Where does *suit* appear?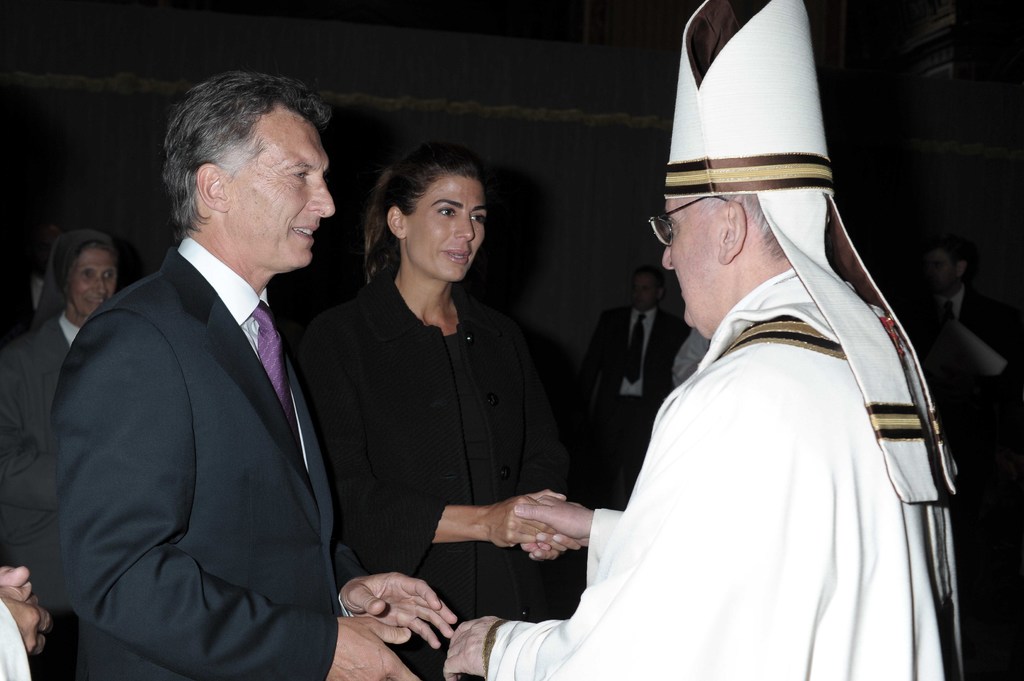
Appears at 48, 234, 368, 680.
